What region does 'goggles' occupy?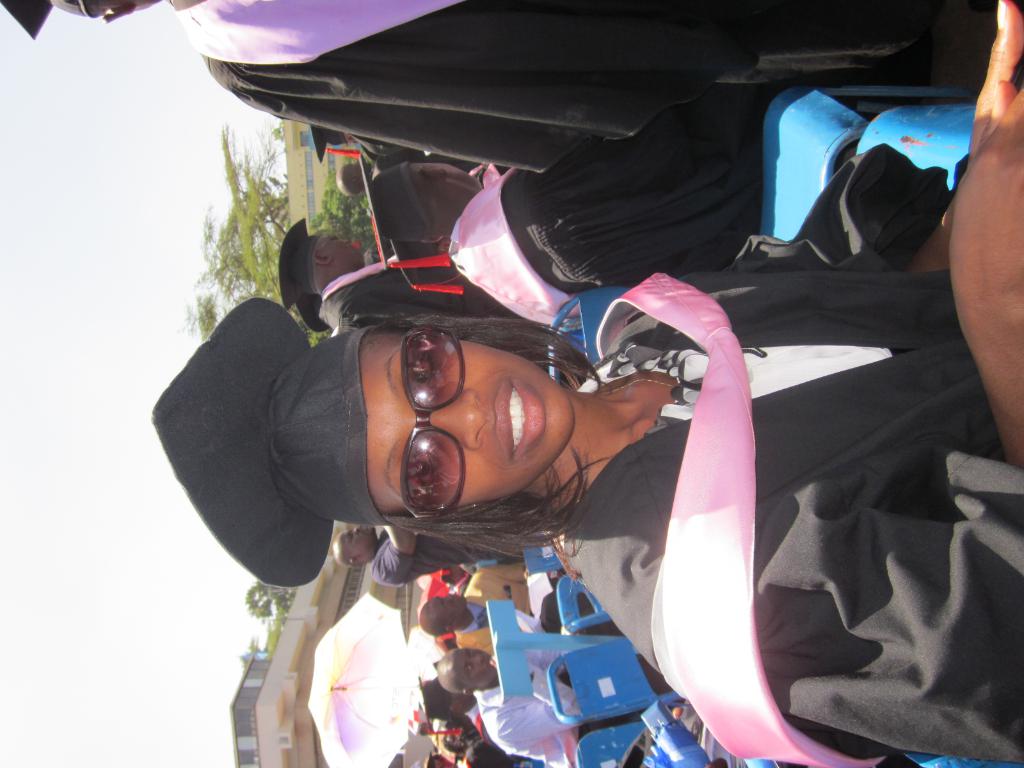
x1=399 y1=319 x2=467 y2=518.
